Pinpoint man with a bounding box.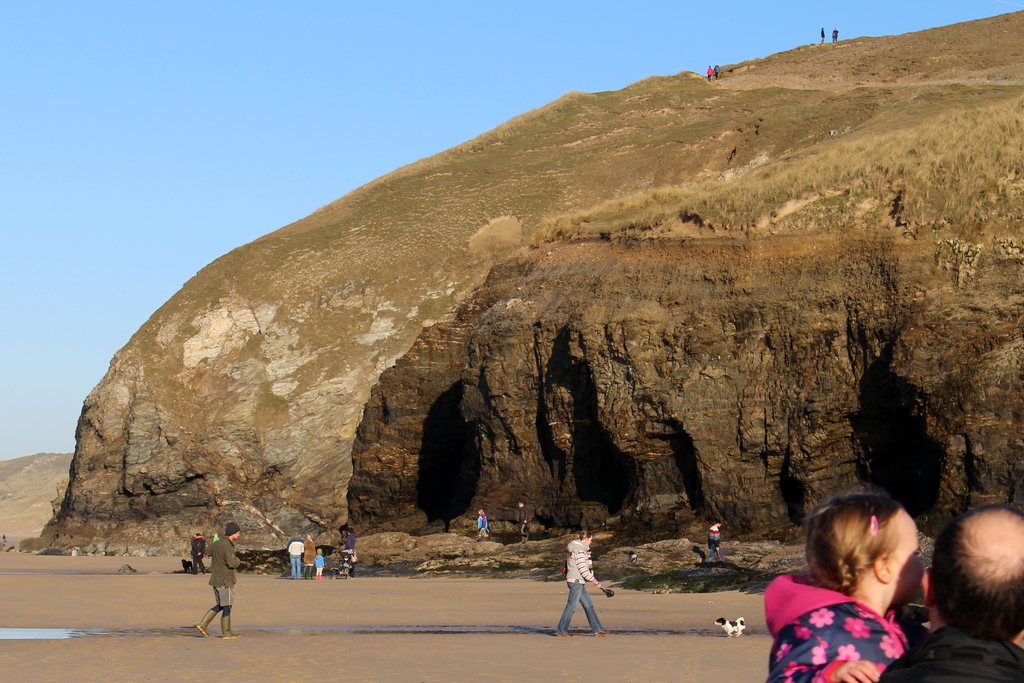
bbox(705, 63, 716, 81).
